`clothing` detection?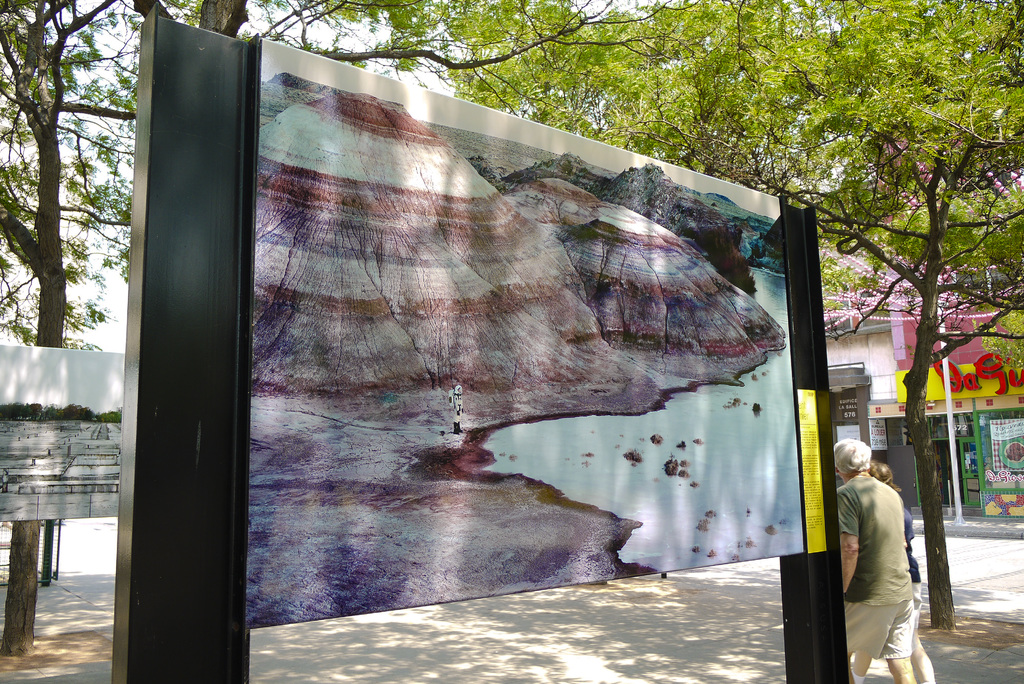
rect(836, 448, 913, 613)
